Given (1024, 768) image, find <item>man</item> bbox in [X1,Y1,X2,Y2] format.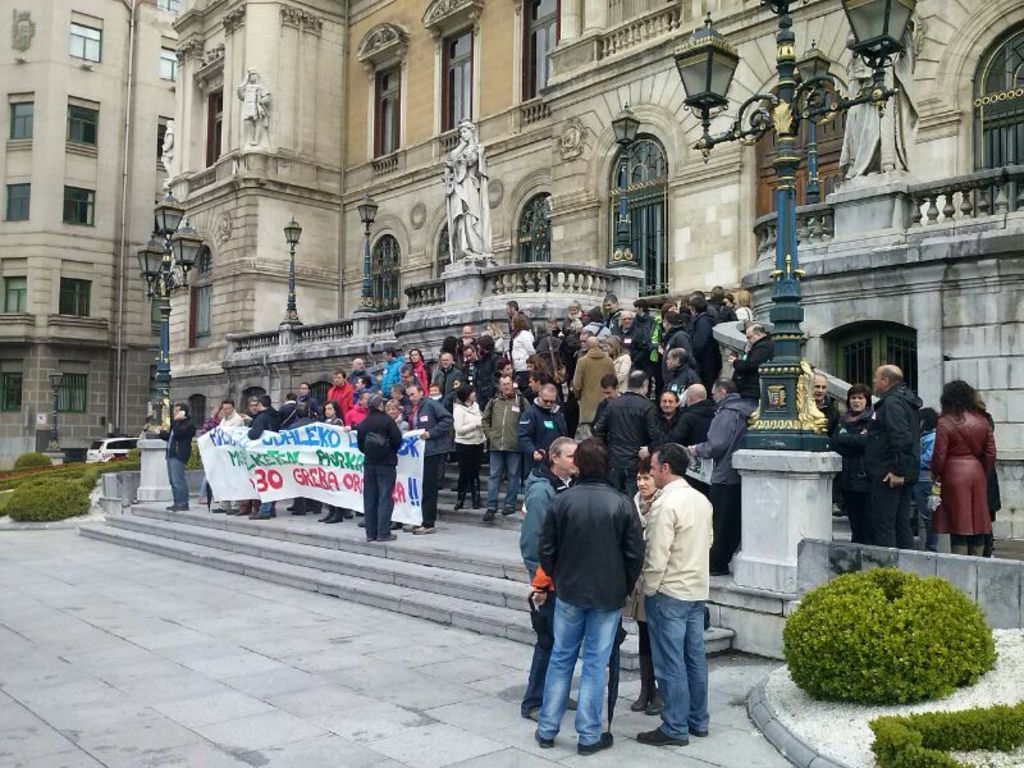
[636,448,735,758].
